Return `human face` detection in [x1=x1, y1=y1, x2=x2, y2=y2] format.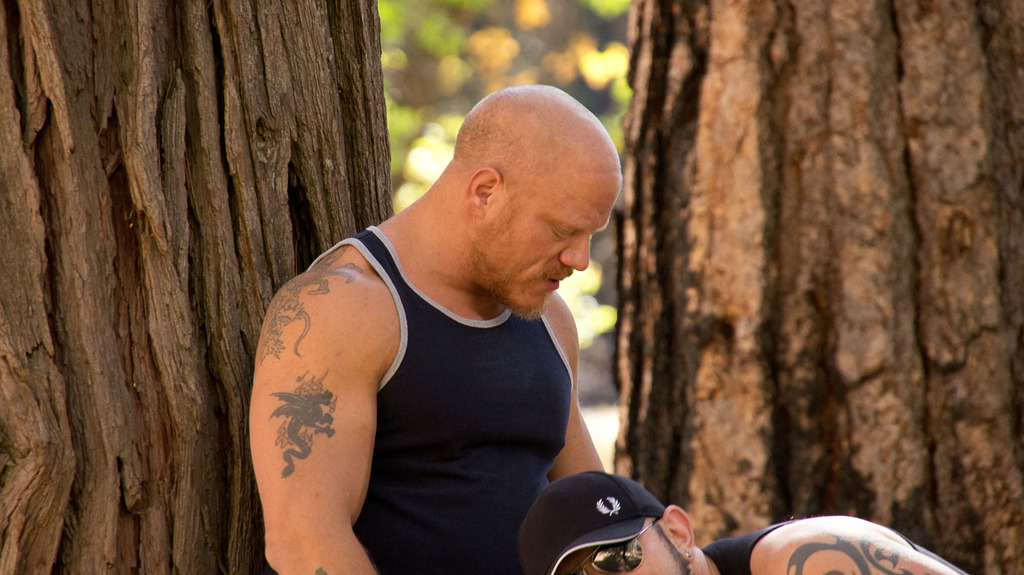
[x1=479, y1=178, x2=627, y2=319].
